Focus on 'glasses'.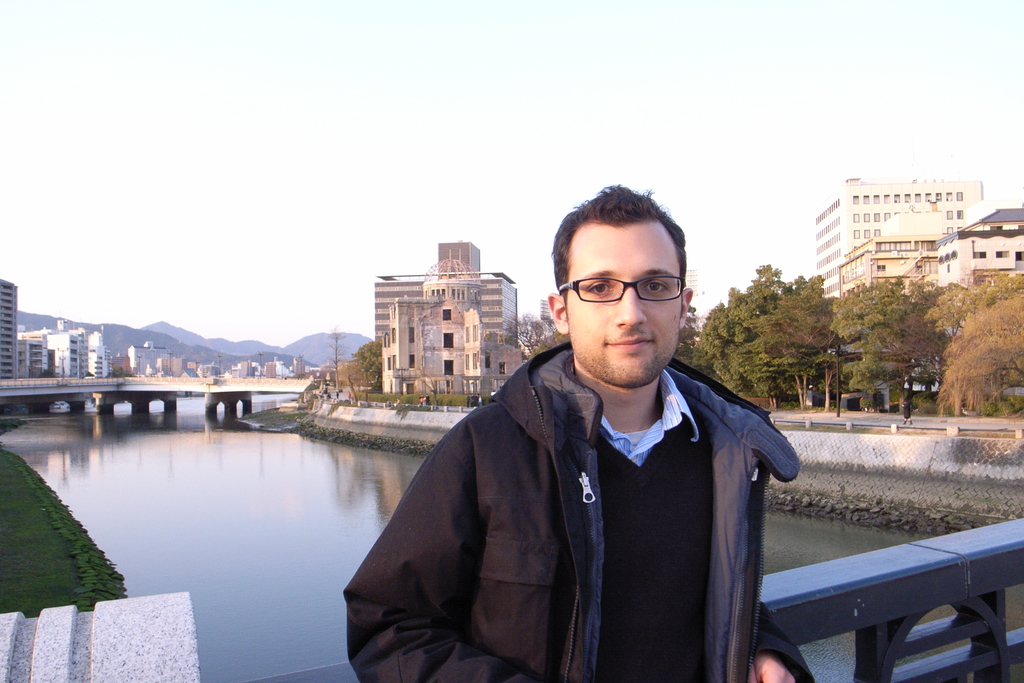
Focused at locate(561, 269, 692, 318).
